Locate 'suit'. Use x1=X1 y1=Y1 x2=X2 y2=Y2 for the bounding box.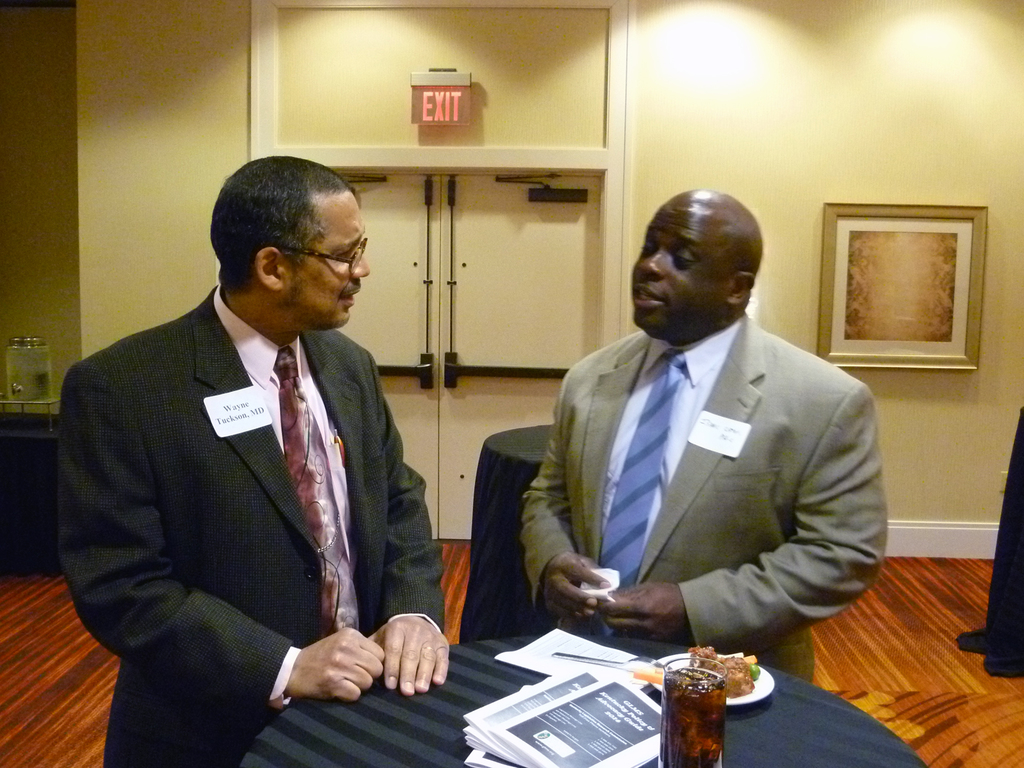
x1=53 y1=289 x2=449 y2=767.
